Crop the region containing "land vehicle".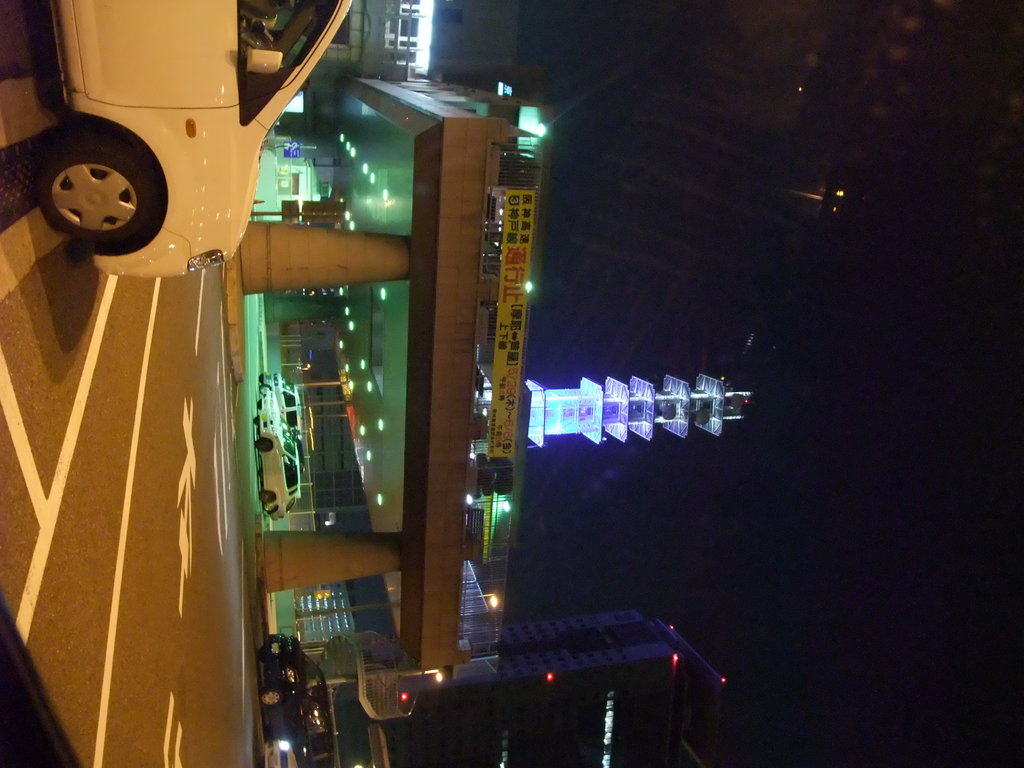
Crop region: [263,739,298,767].
